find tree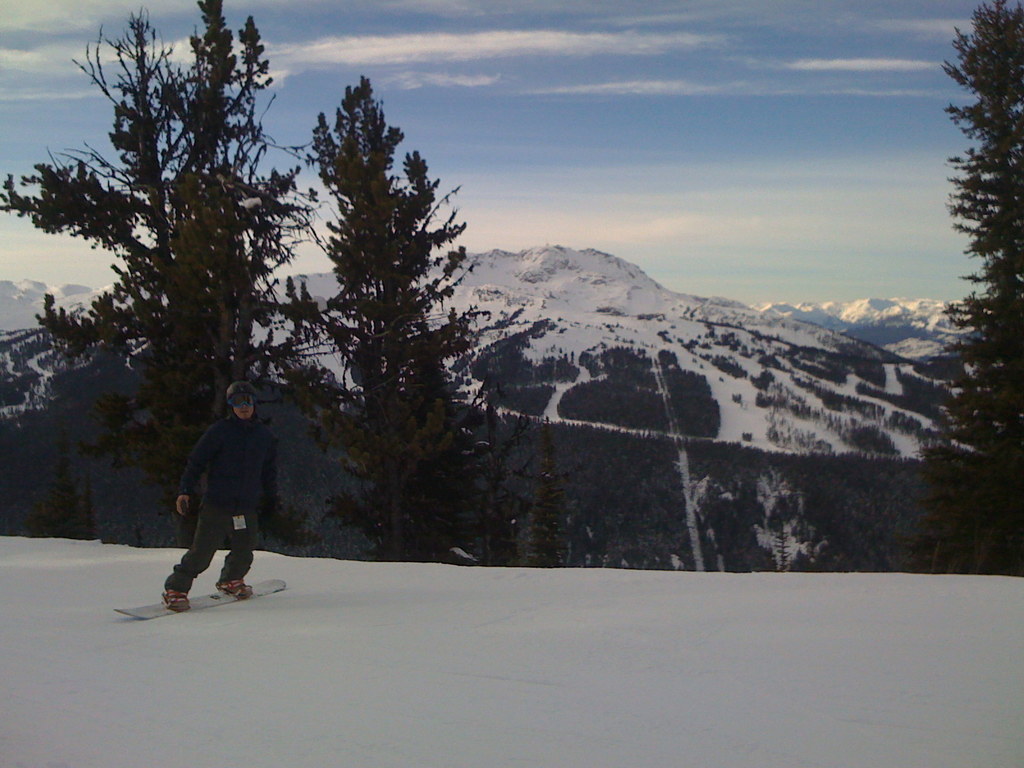
bbox(79, 470, 99, 541)
